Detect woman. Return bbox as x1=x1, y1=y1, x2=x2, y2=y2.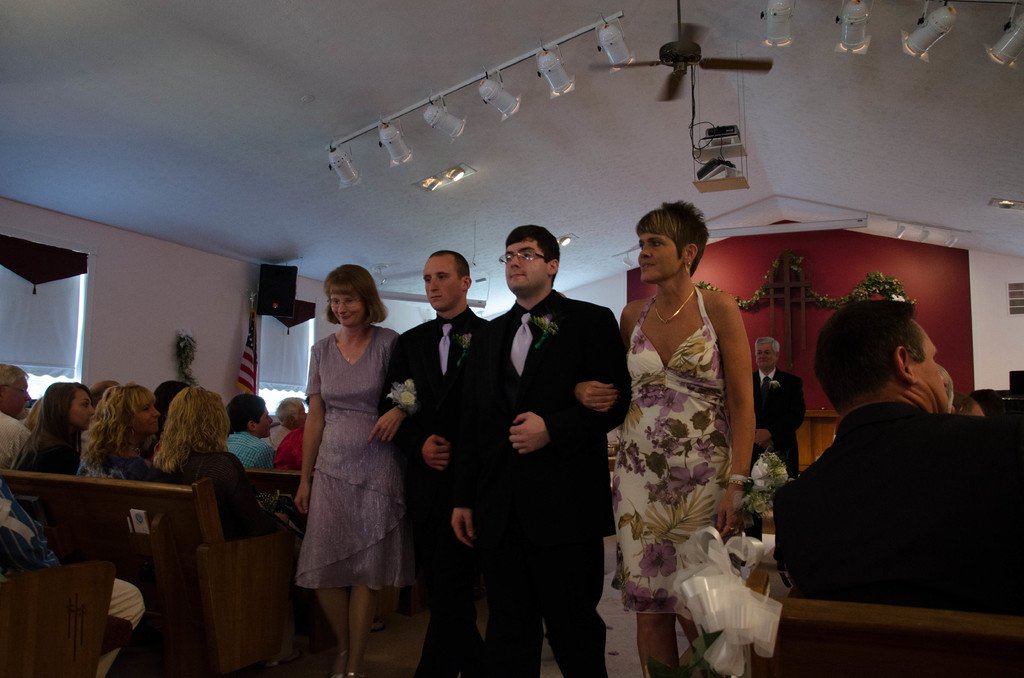
x1=88, y1=384, x2=163, y2=479.
